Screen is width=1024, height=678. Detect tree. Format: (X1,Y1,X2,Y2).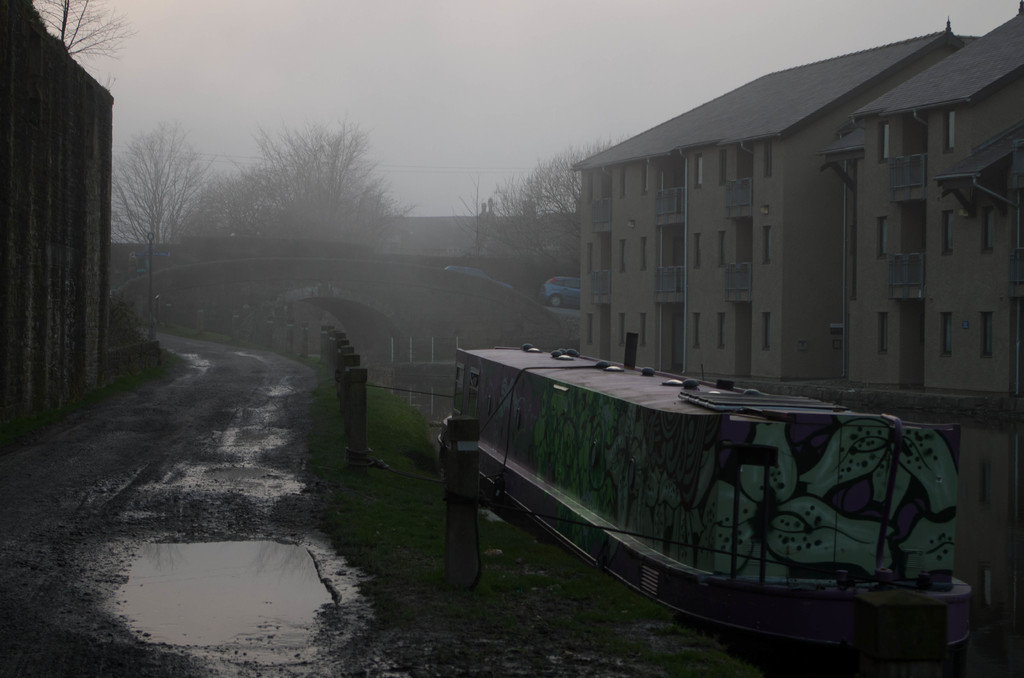
(233,121,425,261).
